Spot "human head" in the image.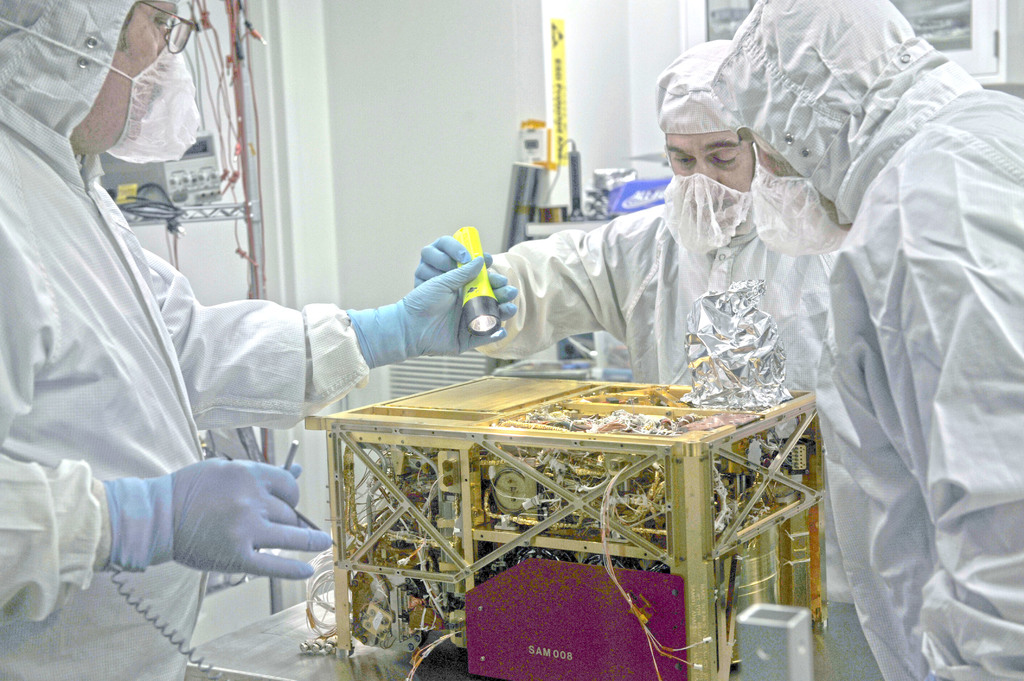
"human head" found at l=0, t=0, r=184, b=156.
